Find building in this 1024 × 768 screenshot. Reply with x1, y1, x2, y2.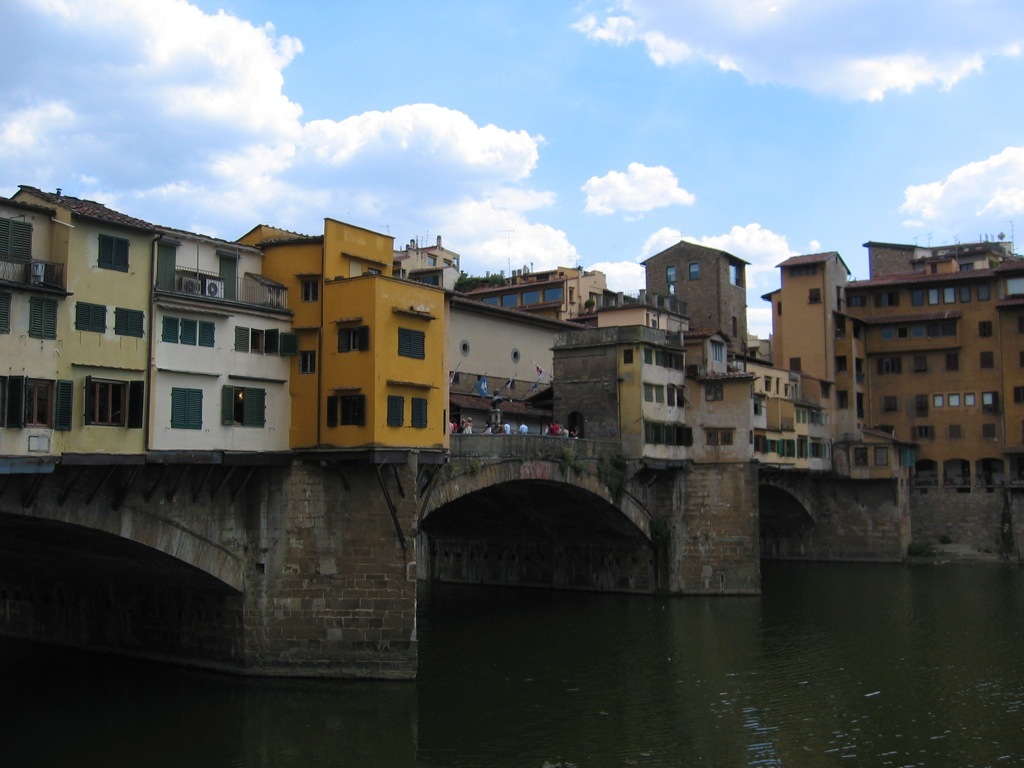
450, 297, 559, 402.
